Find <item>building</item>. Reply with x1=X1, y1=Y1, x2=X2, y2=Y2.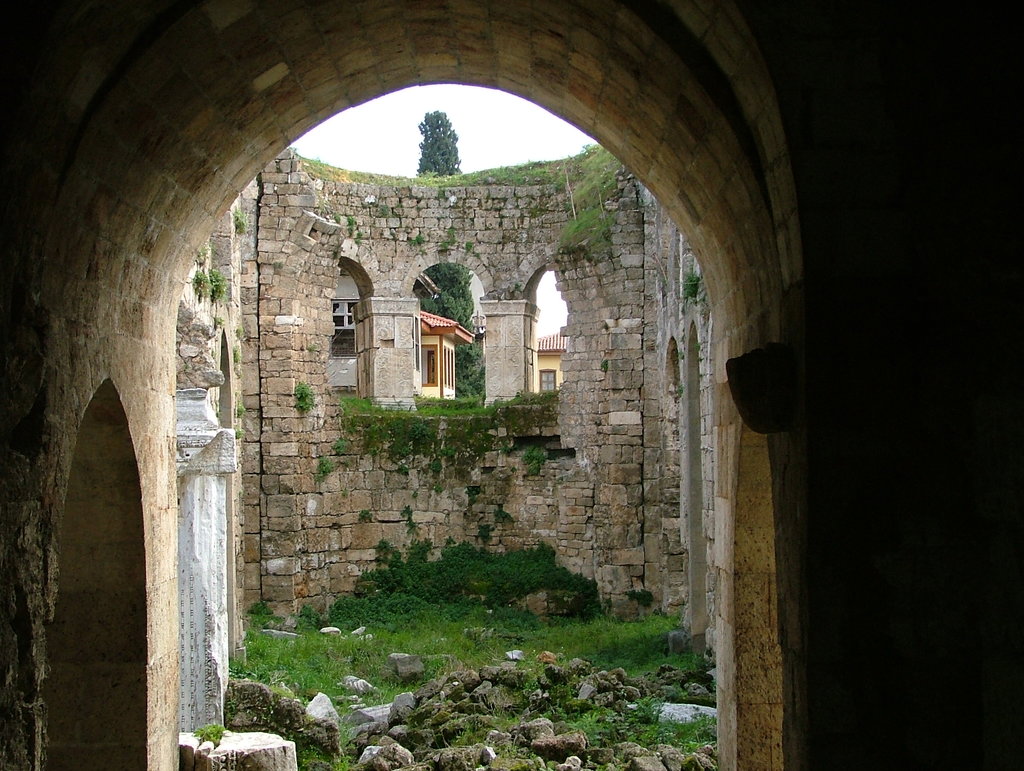
x1=333, y1=272, x2=441, y2=395.
